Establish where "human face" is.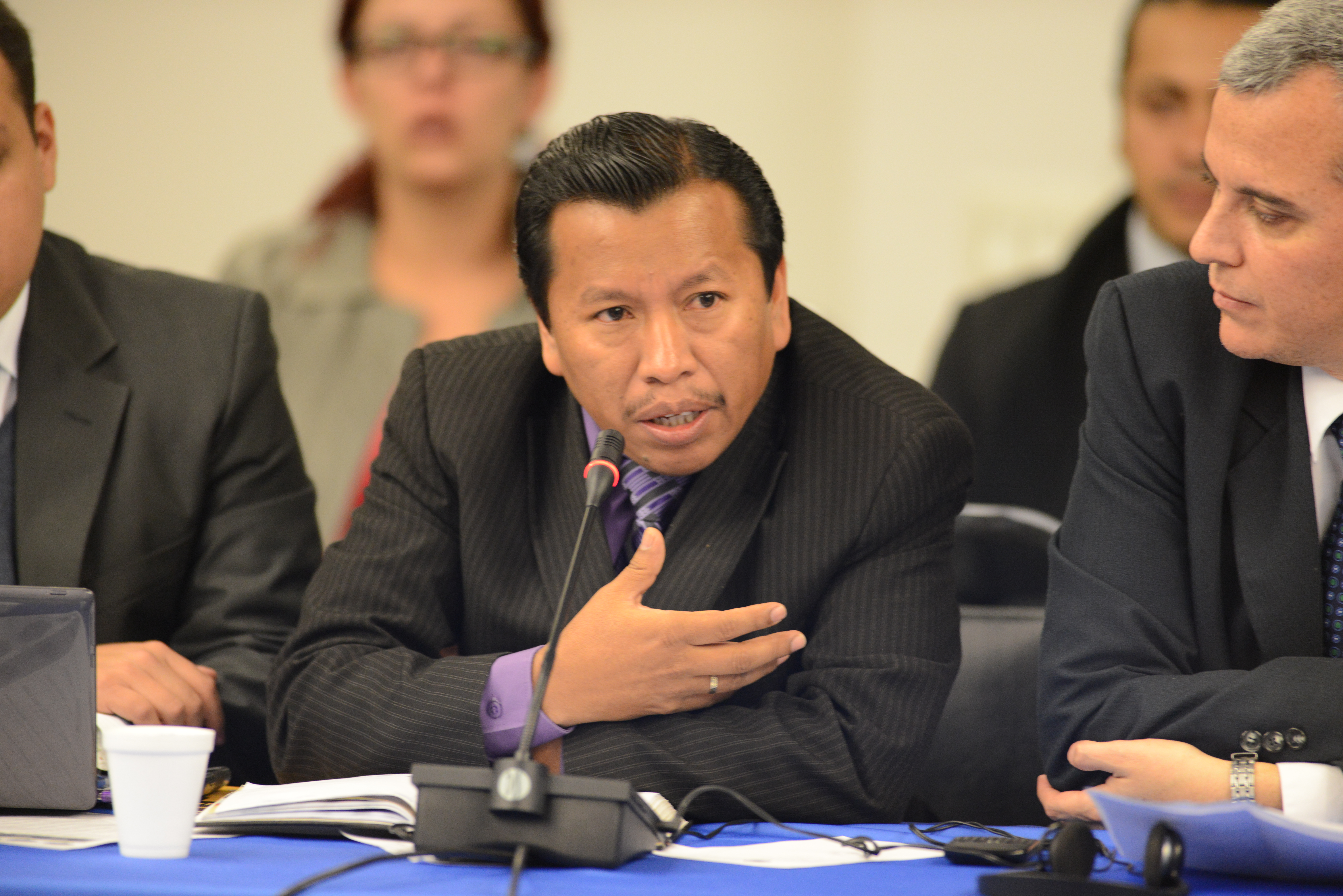
Established at 0, 9, 9, 57.
